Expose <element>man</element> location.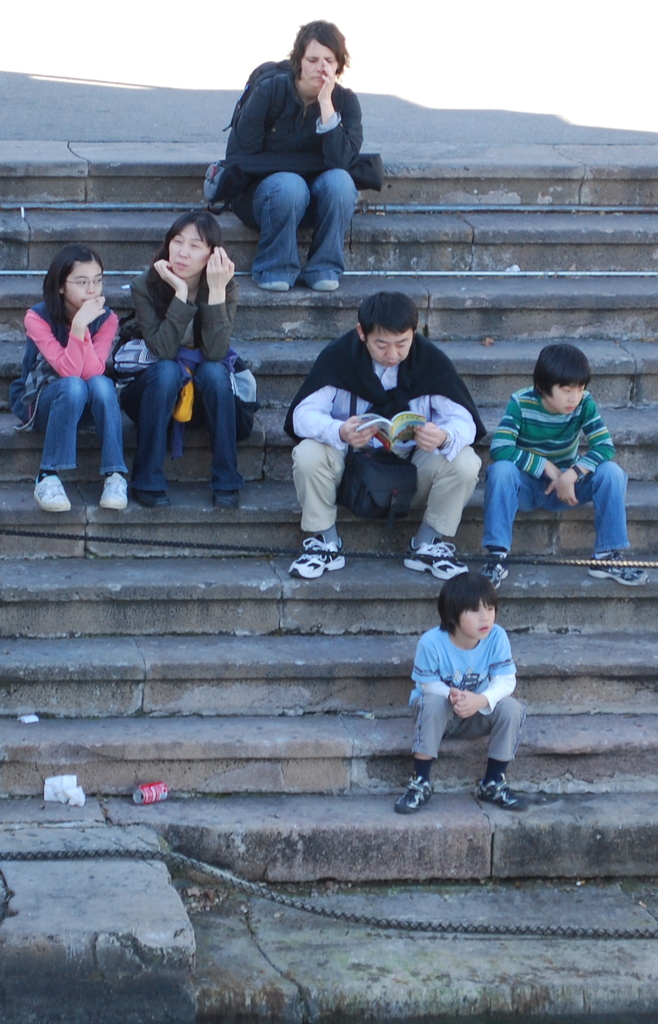
Exposed at <box>199,10,392,294</box>.
